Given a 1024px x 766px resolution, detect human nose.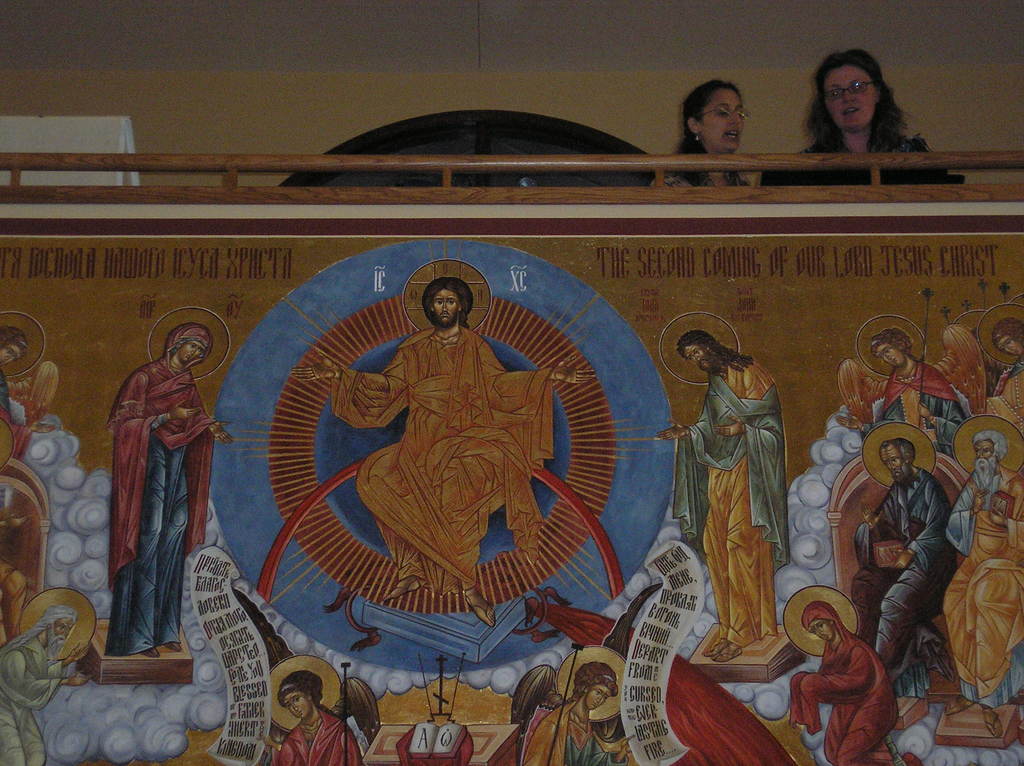
x1=841, y1=90, x2=857, y2=106.
